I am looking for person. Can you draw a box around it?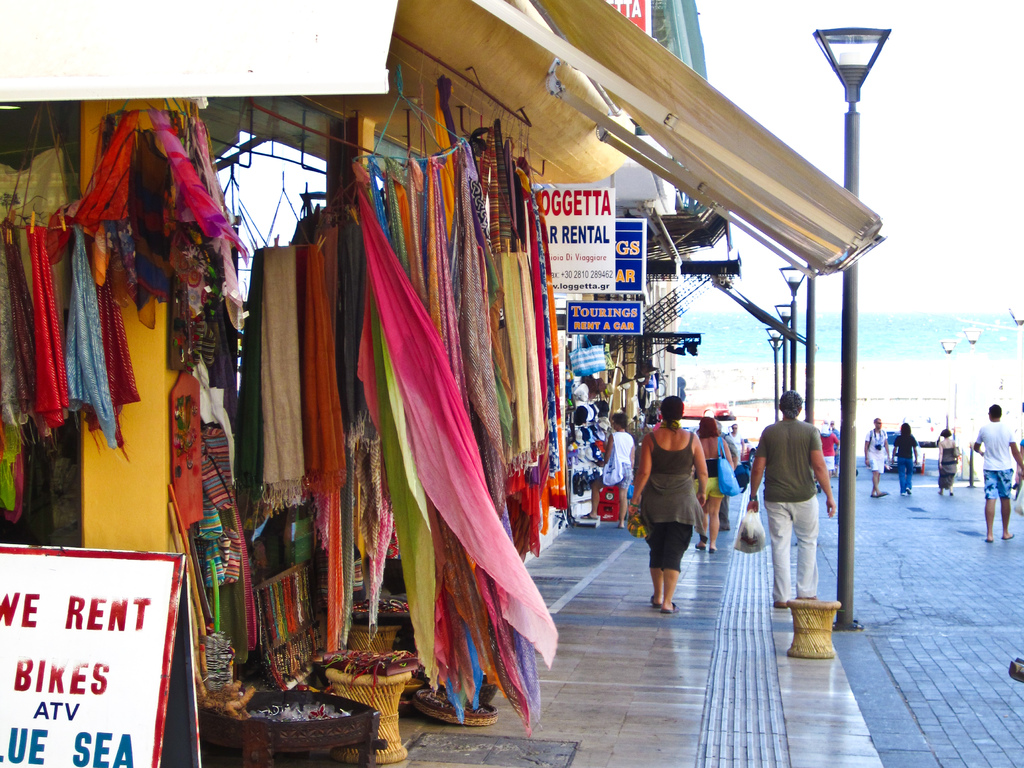
Sure, the bounding box is (left=626, top=396, right=708, bottom=611).
